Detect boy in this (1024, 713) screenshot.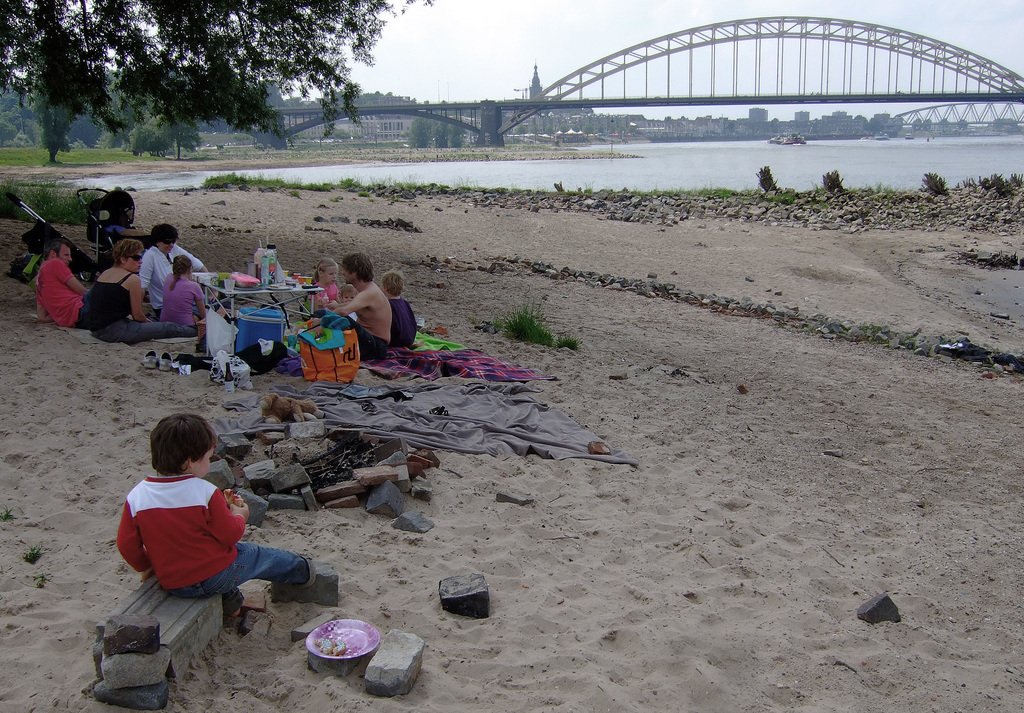
Detection: BBox(381, 268, 414, 347).
